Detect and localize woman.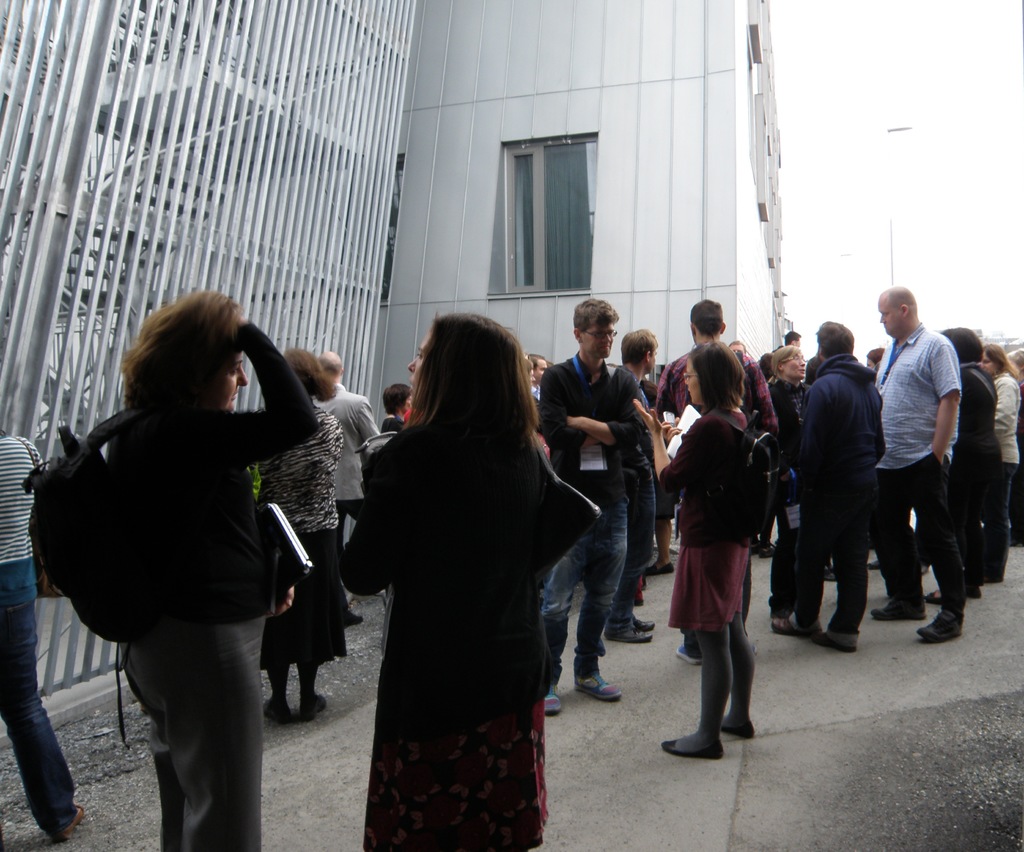
Localized at <region>334, 299, 591, 851</region>.
